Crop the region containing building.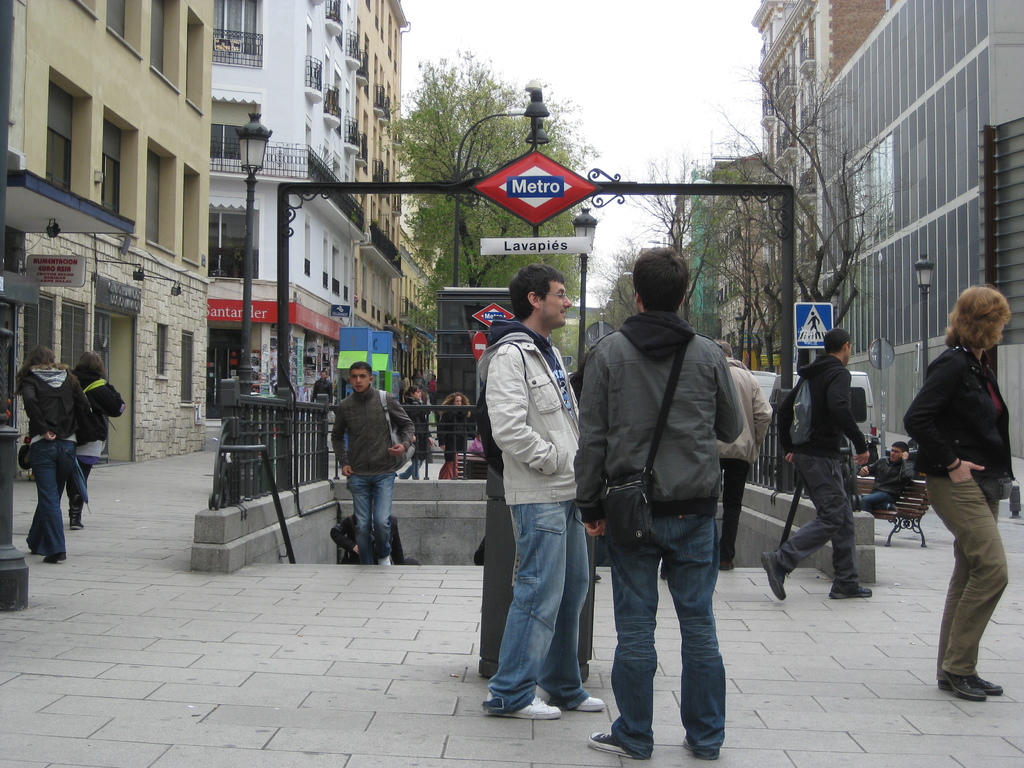
Crop region: <box>0,0,215,461</box>.
